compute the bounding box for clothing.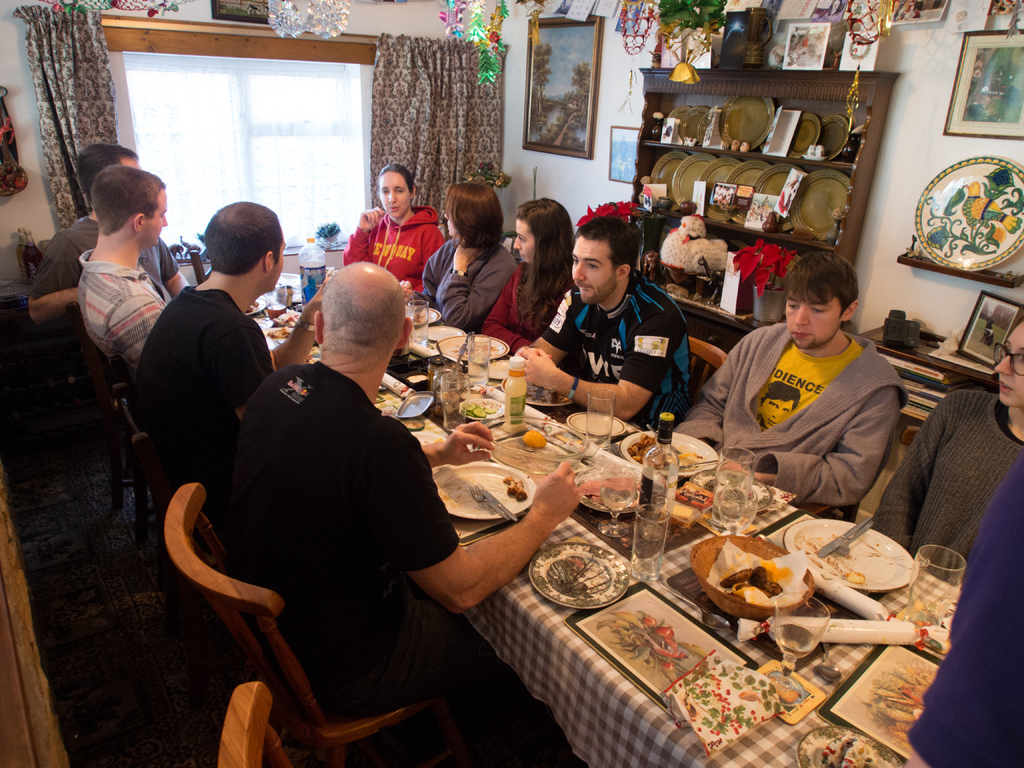
[674, 323, 908, 509].
